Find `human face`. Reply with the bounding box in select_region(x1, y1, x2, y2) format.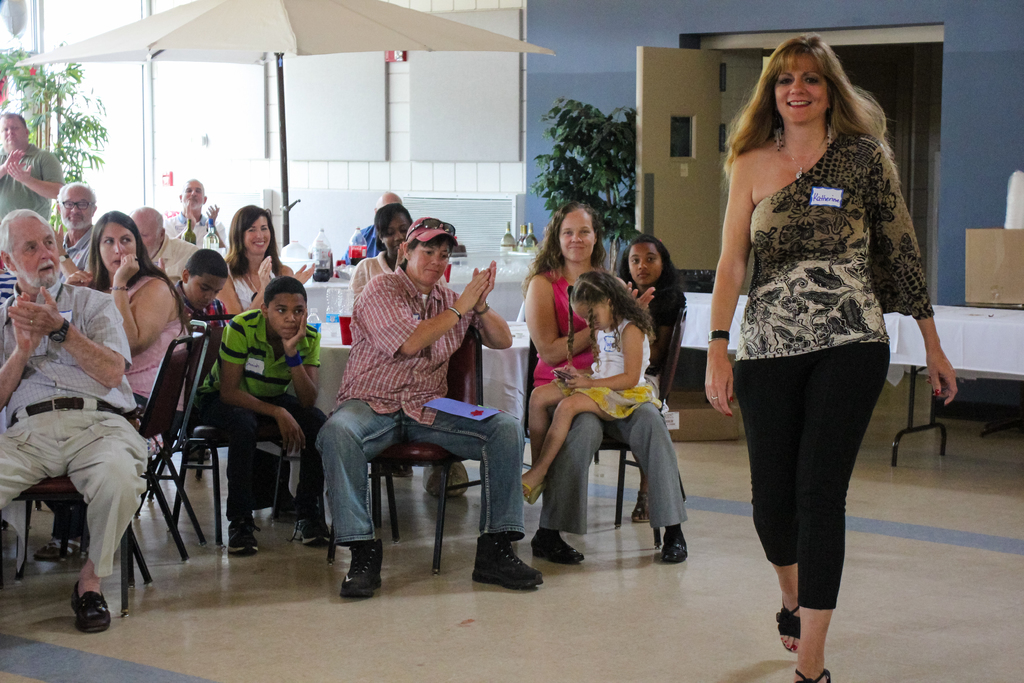
select_region(410, 241, 442, 290).
